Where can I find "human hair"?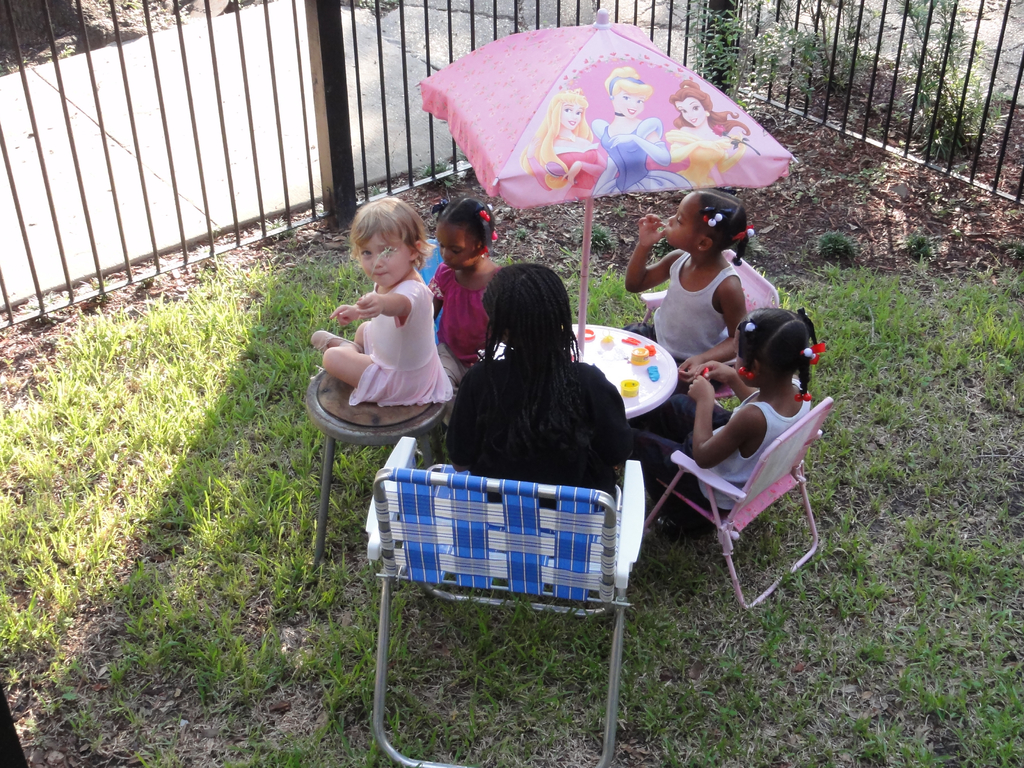
You can find it at <box>428,196,500,259</box>.
